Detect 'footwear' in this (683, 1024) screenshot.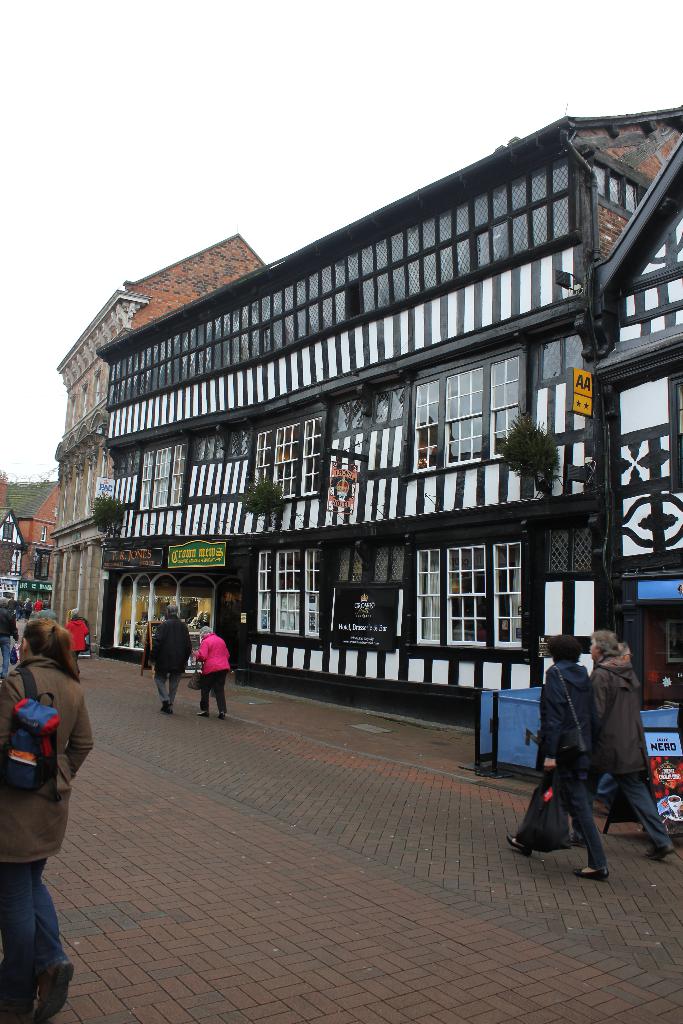
Detection: x1=571, y1=862, x2=609, y2=883.
